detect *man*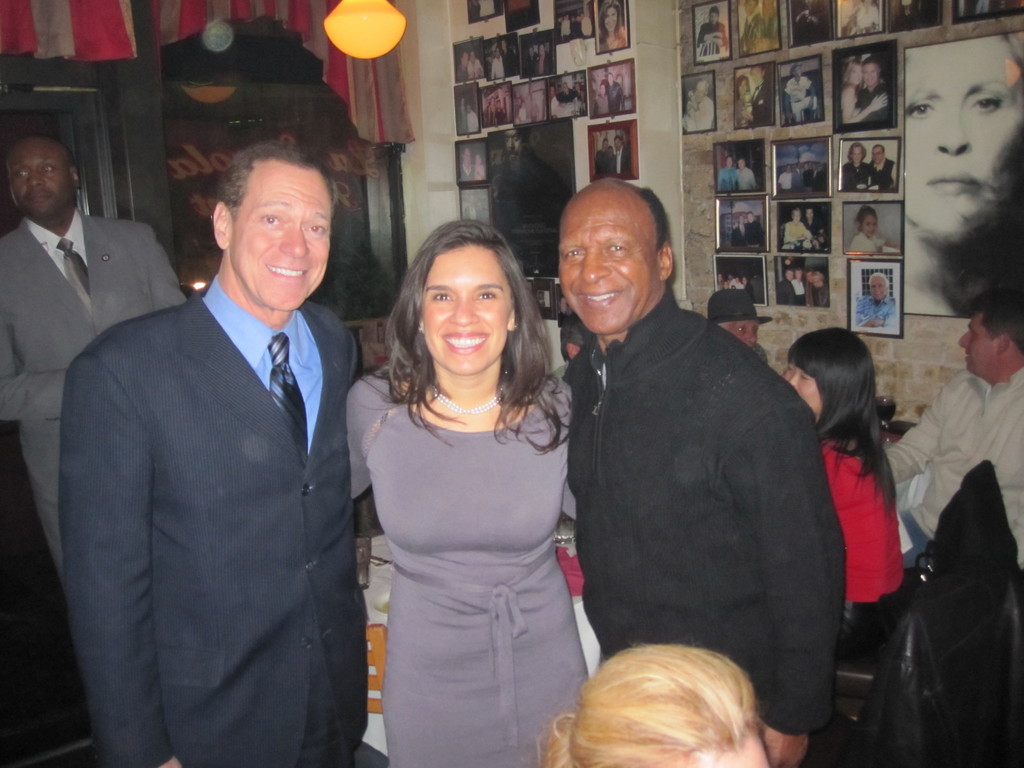
bbox(0, 135, 189, 578)
